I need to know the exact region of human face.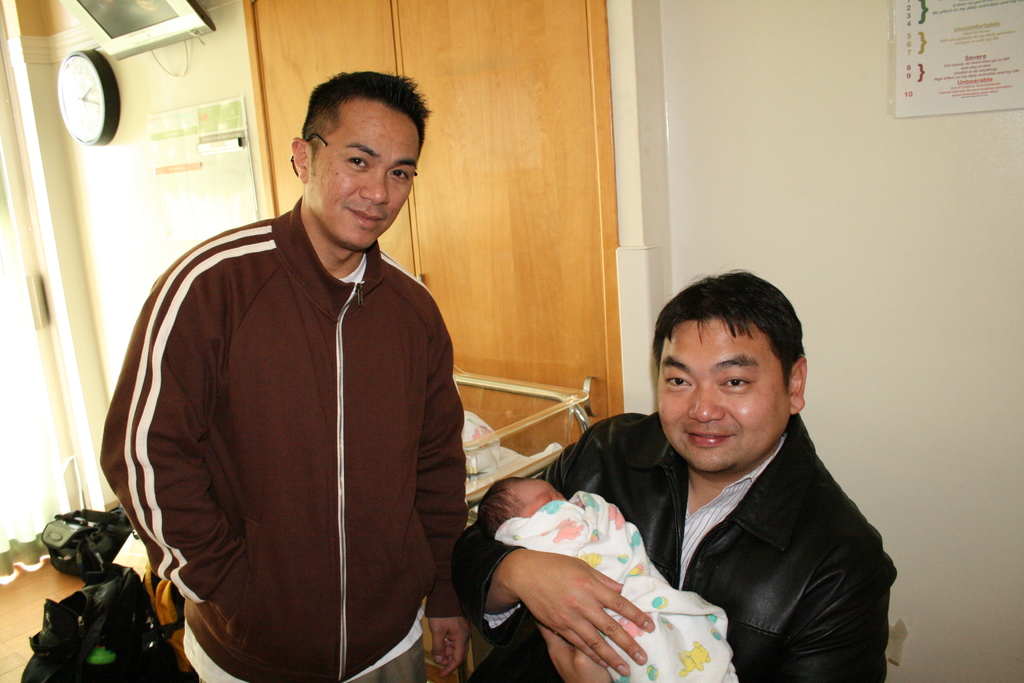
Region: bbox=(513, 478, 569, 520).
